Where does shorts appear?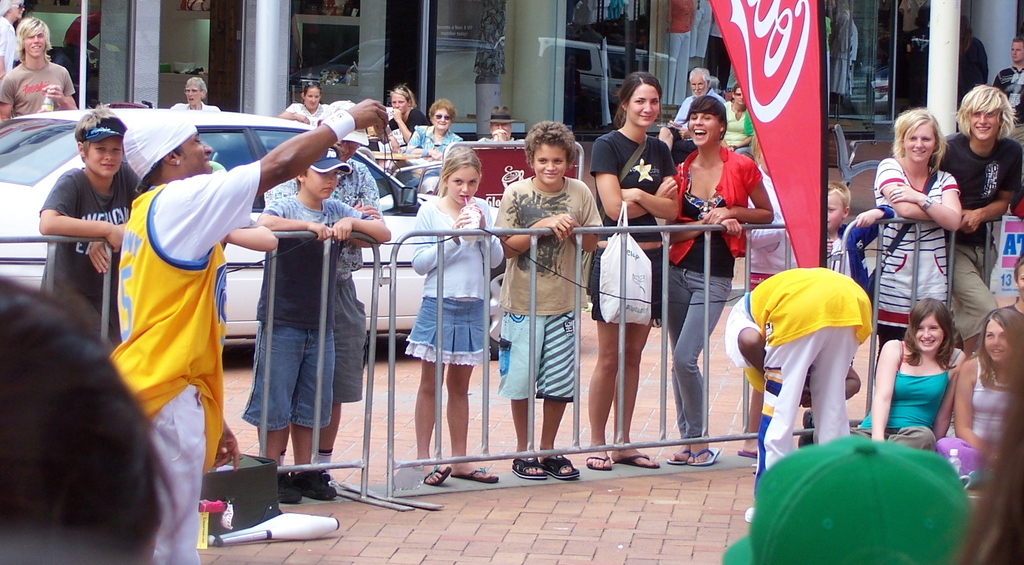
Appears at (left=589, top=245, right=666, bottom=329).
